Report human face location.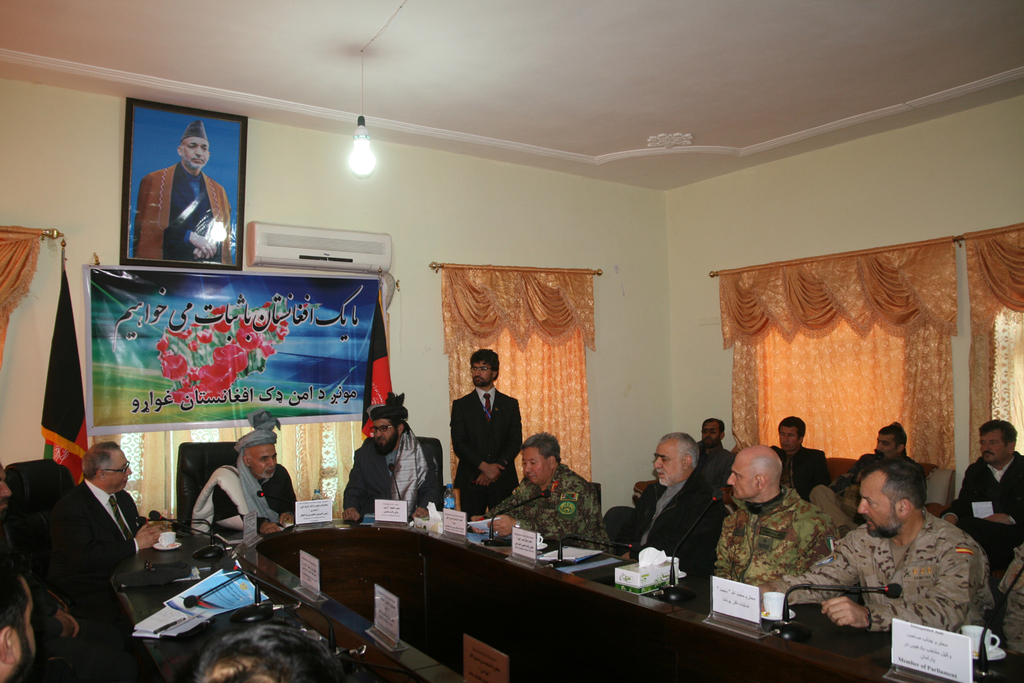
Report: l=857, t=479, r=892, b=537.
